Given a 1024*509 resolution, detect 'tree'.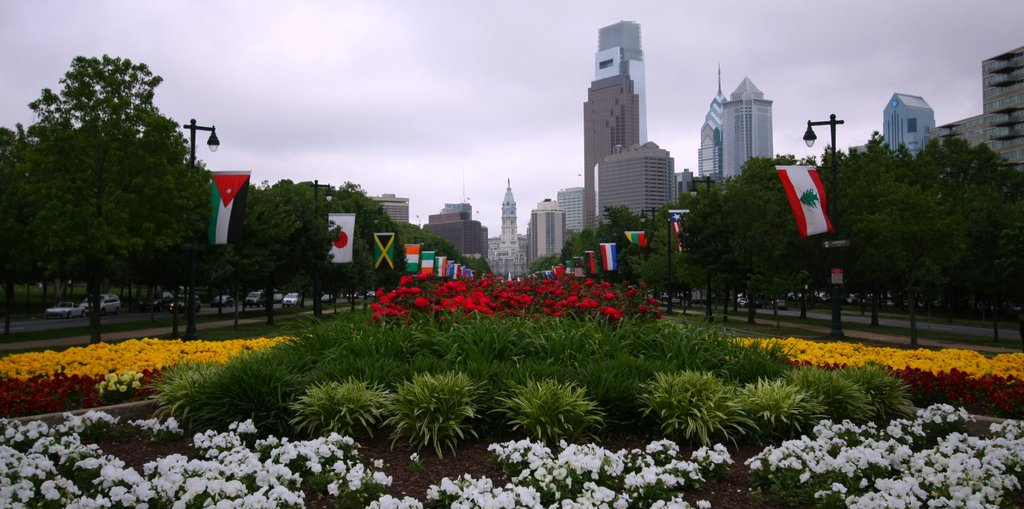
bbox=(0, 123, 28, 338).
